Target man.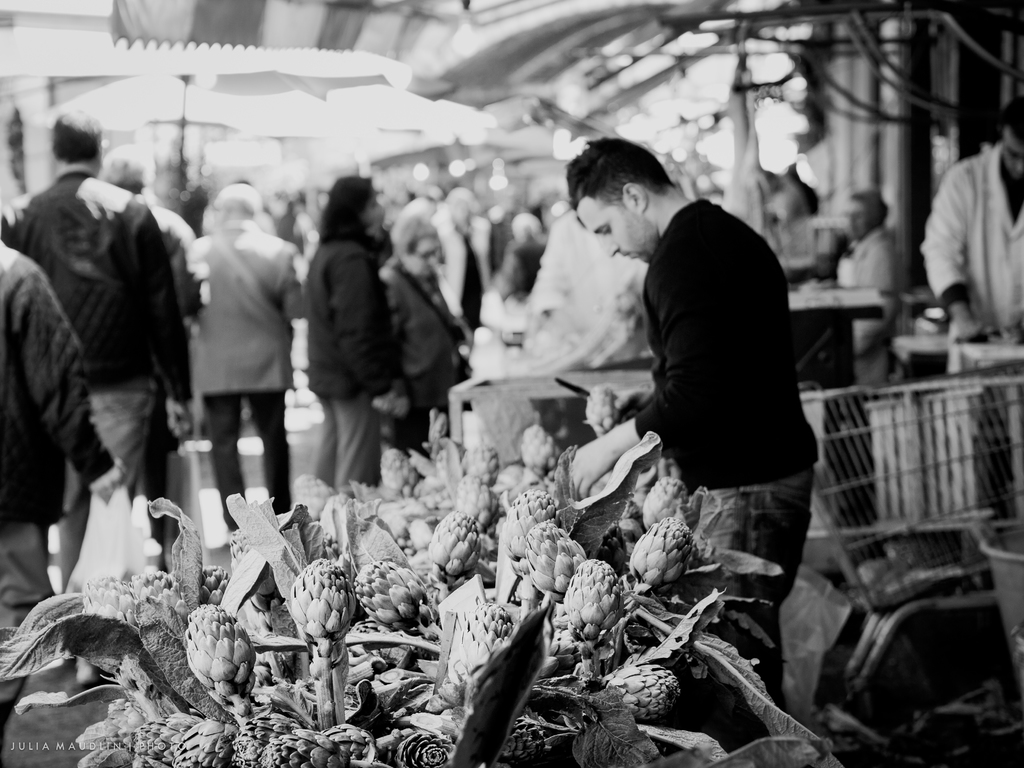
Target region: 172:172:296:473.
